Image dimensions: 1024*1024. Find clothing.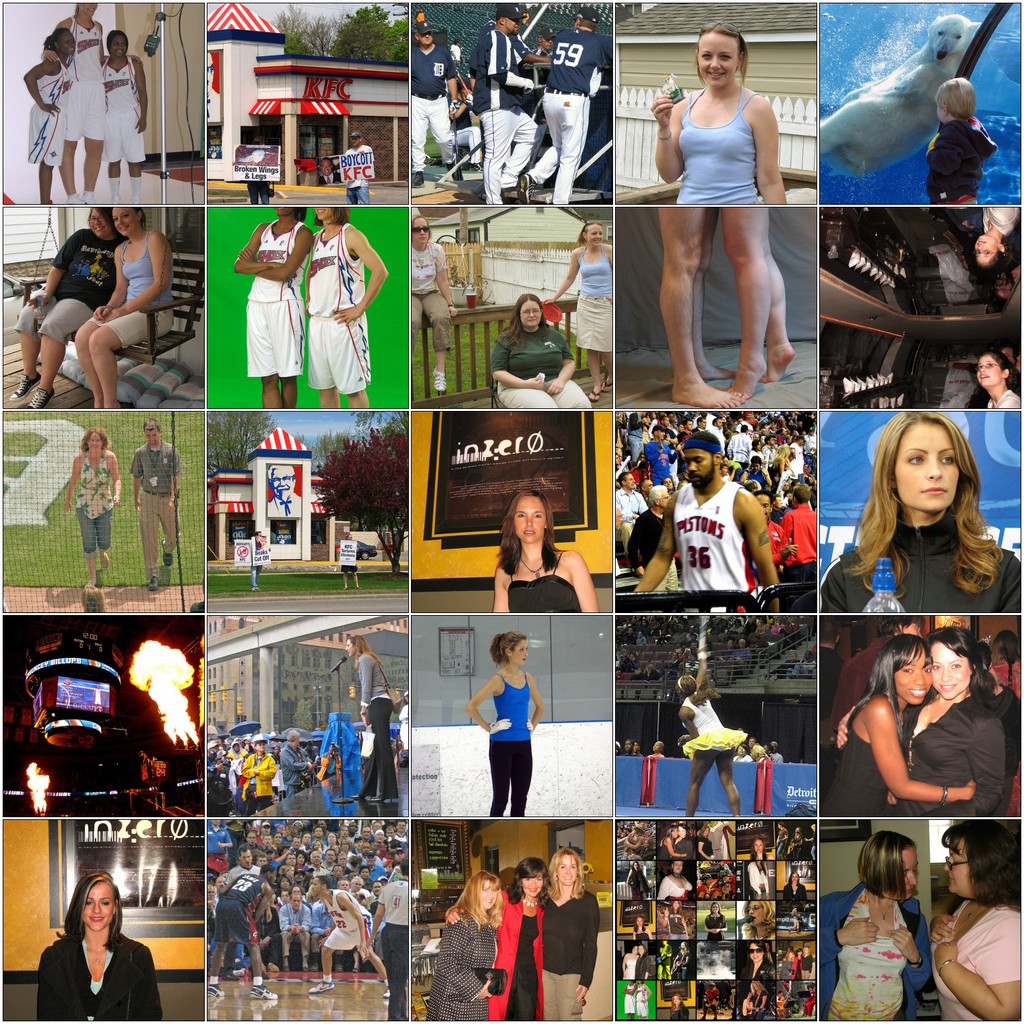
x1=538, y1=891, x2=604, y2=1023.
